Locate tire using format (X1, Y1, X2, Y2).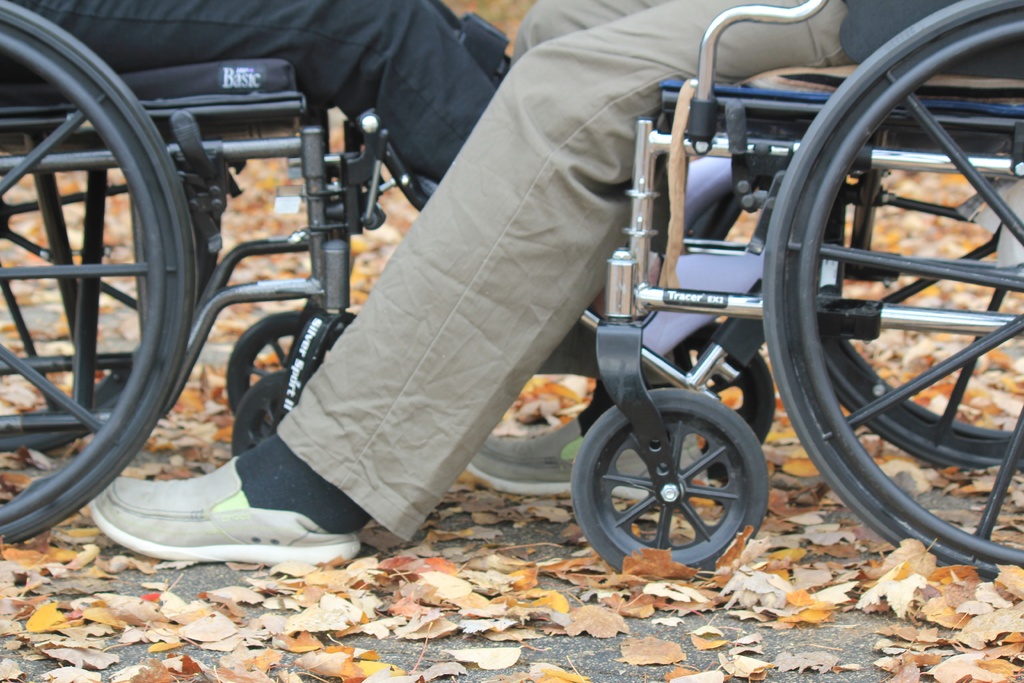
(227, 359, 327, 468).
